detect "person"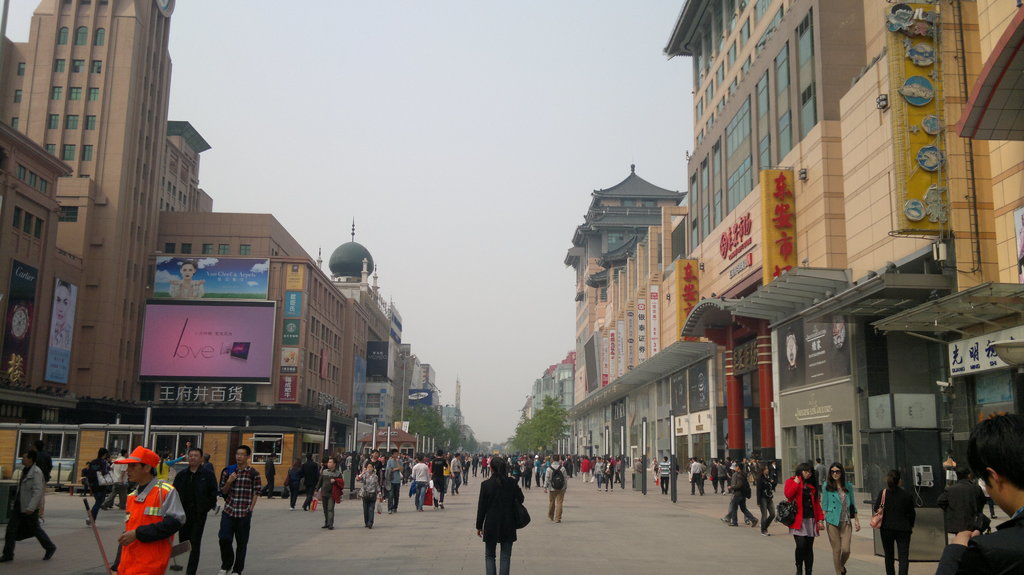
l=653, t=455, r=671, b=497
